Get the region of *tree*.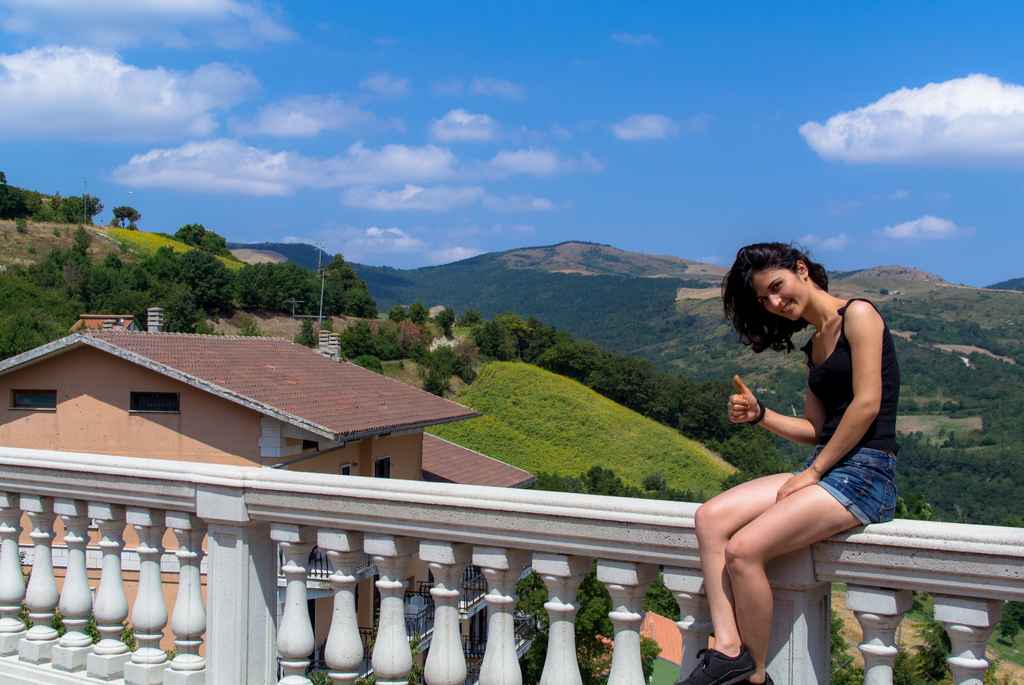
select_region(0, 174, 52, 216).
